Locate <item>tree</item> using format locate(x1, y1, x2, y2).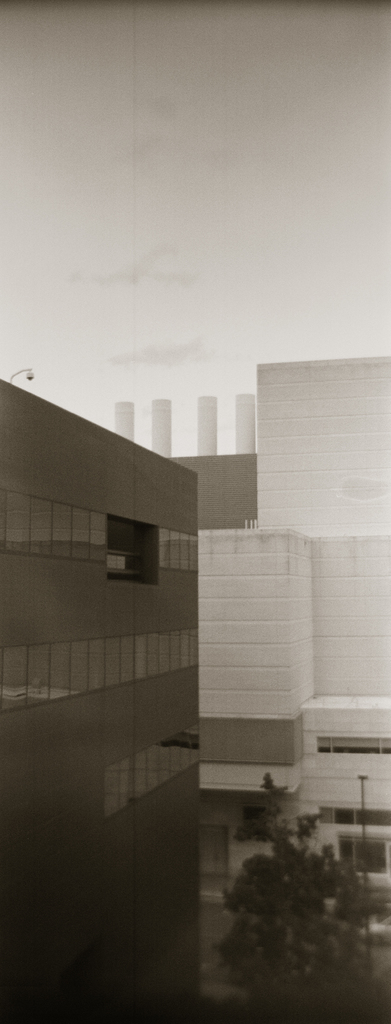
locate(184, 797, 379, 1023).
